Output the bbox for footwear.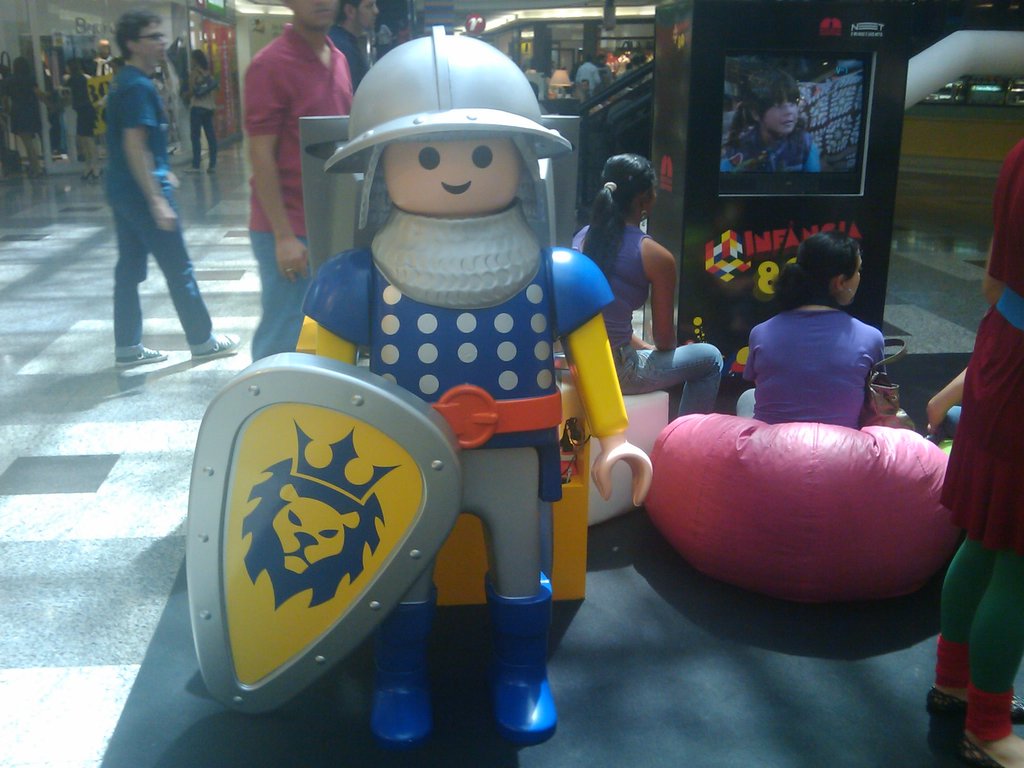
[left=965, top=729, right=1023, bottom=767].
